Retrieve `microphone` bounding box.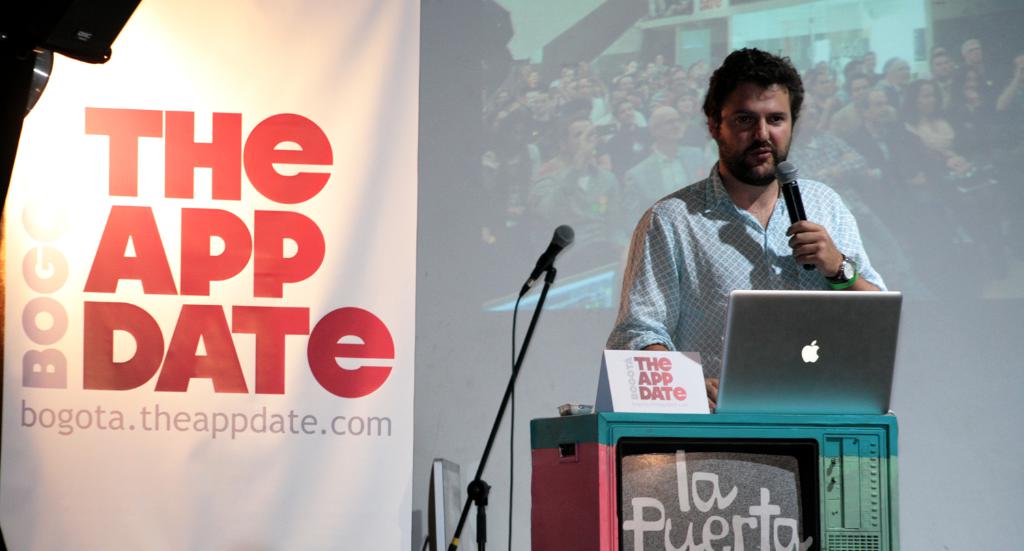
Bounding box: (left=513, top=230, right=580, bottom=314).
